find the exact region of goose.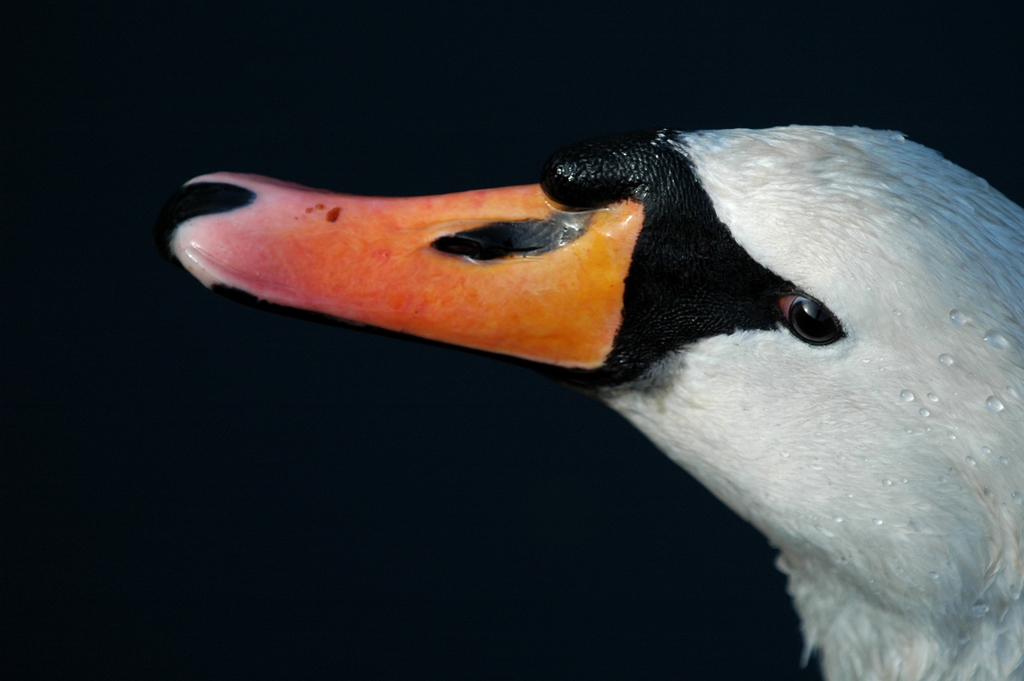
Exact region: left=158, top=117, right=1023, bottom=680.
